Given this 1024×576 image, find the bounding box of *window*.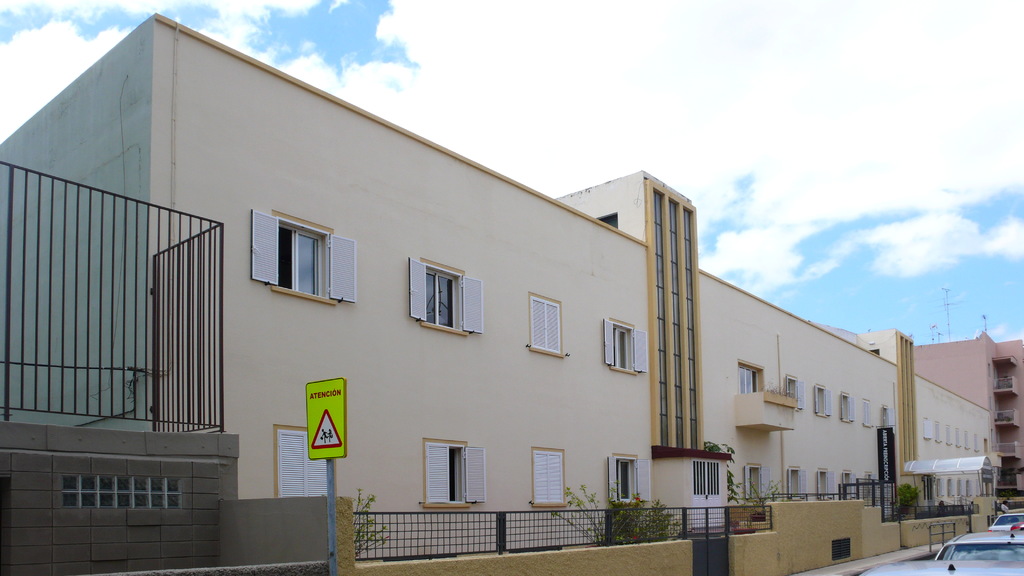
{"left": 420, "top": 447, "right": 485, "bottom": 500}.
